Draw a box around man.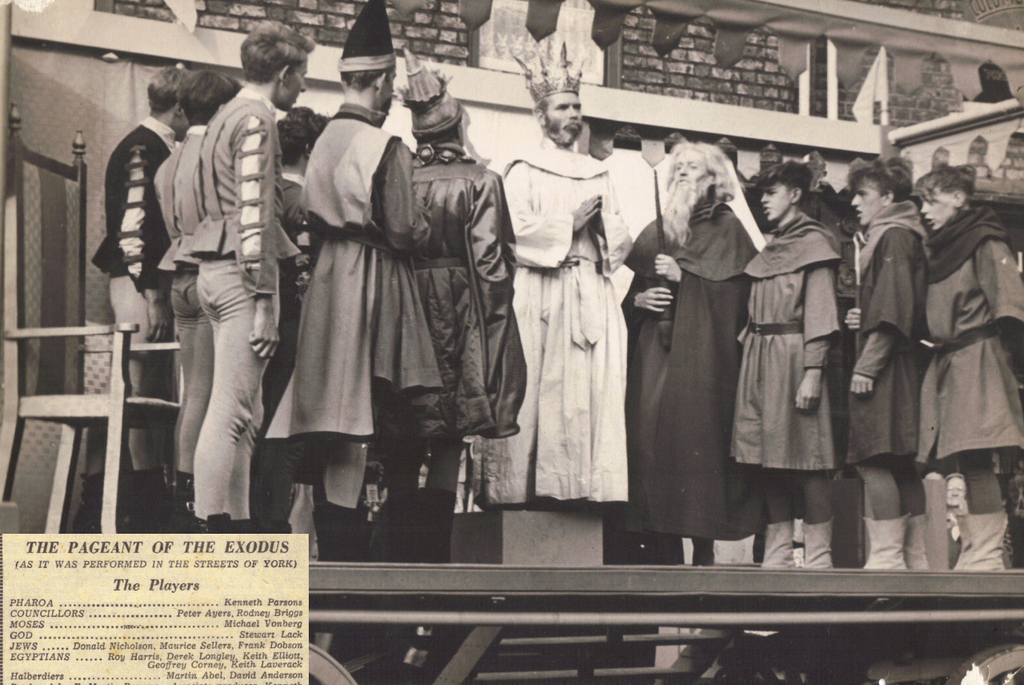
select_region(91, 62, 184, 532).
